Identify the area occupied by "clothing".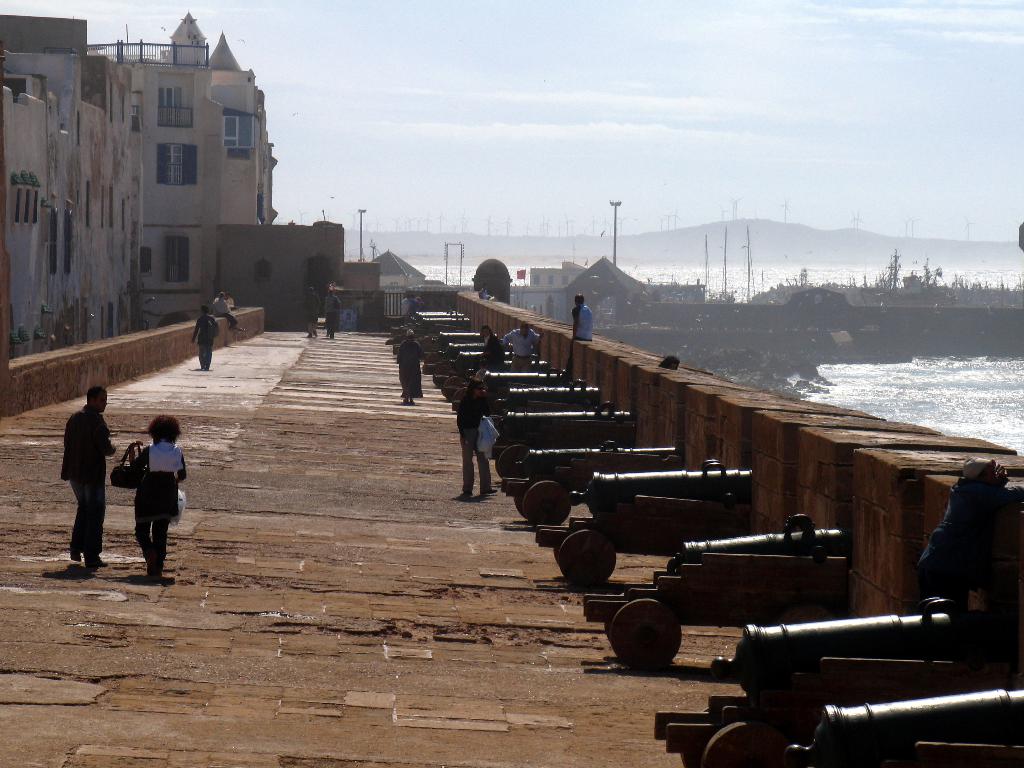
Area: rect(411, 300, 419, 318).
